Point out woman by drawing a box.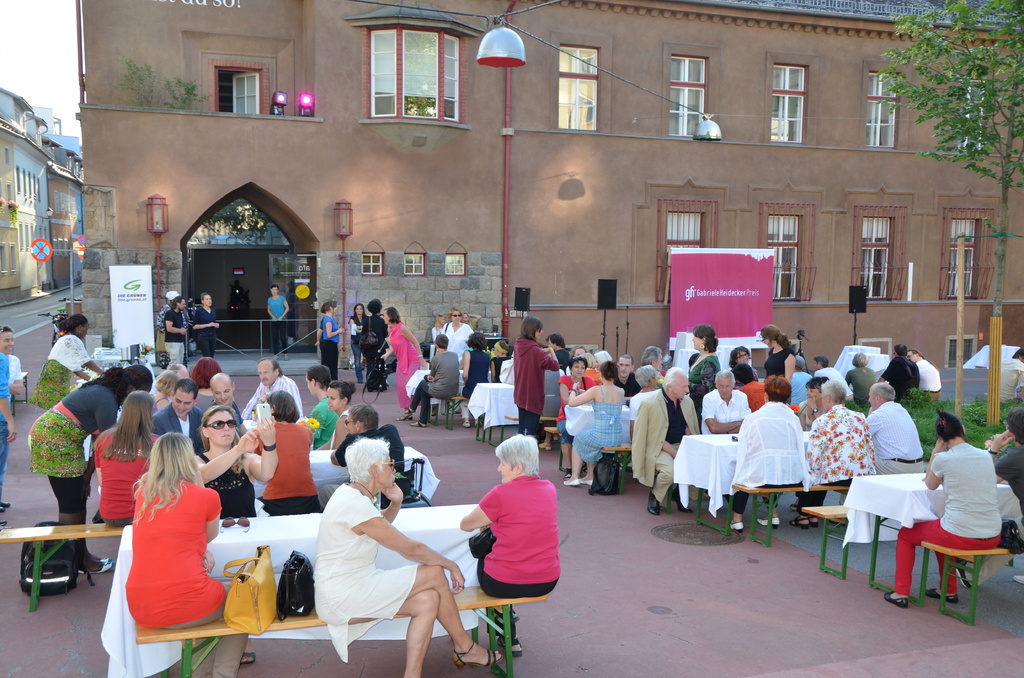
[left=378, top=304, right=429, bottom=421].
